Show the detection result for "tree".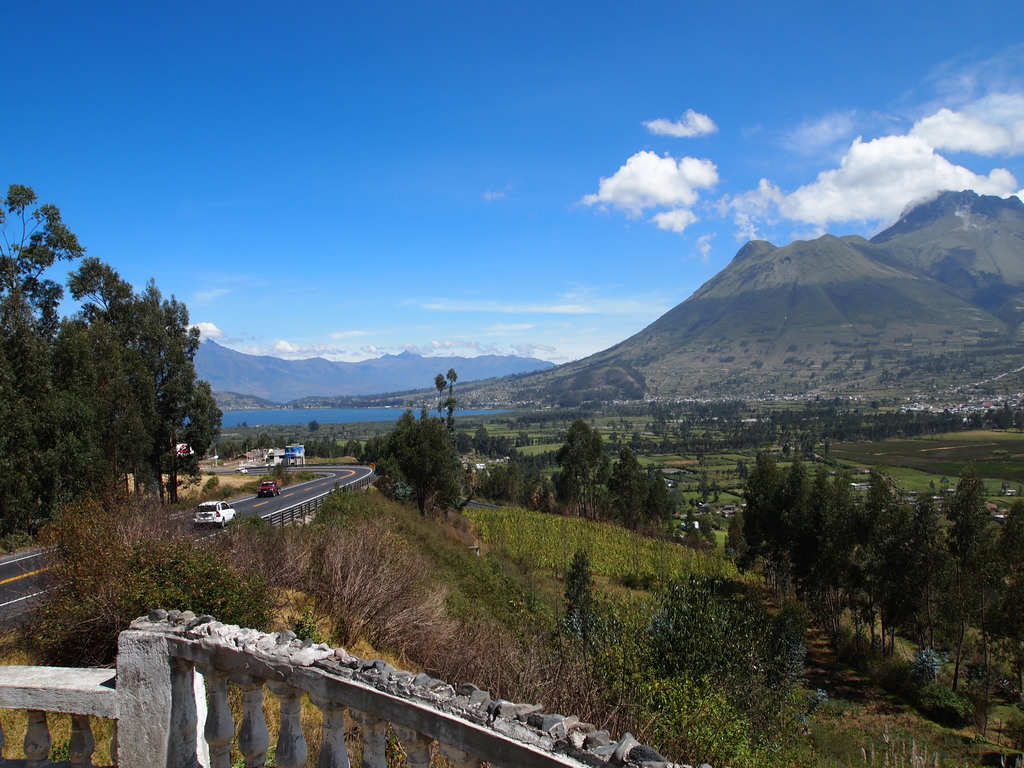
<region>433, 378, 449, 421</region>.
